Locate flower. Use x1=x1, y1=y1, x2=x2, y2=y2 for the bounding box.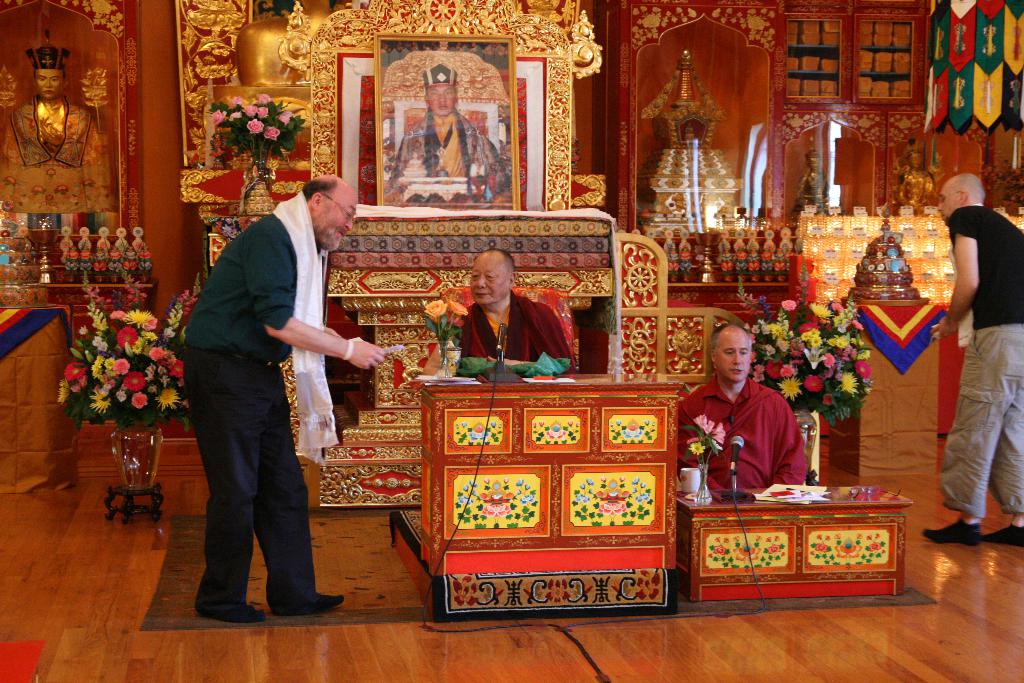
x1=808, y1=302, x2=829, y2=319.
